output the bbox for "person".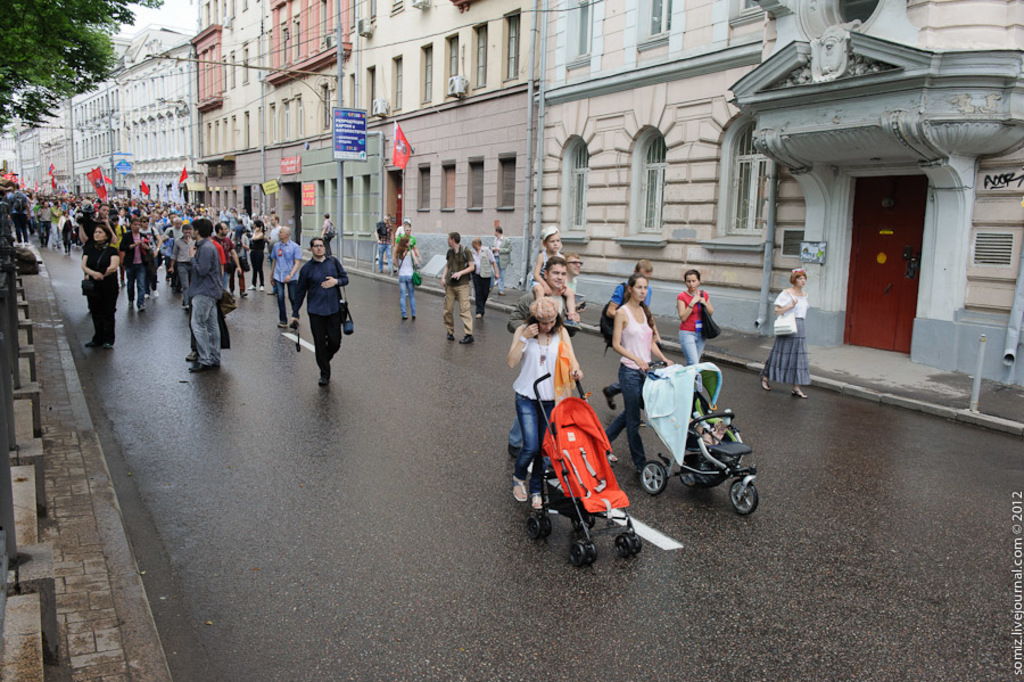
525:255:568:337.
